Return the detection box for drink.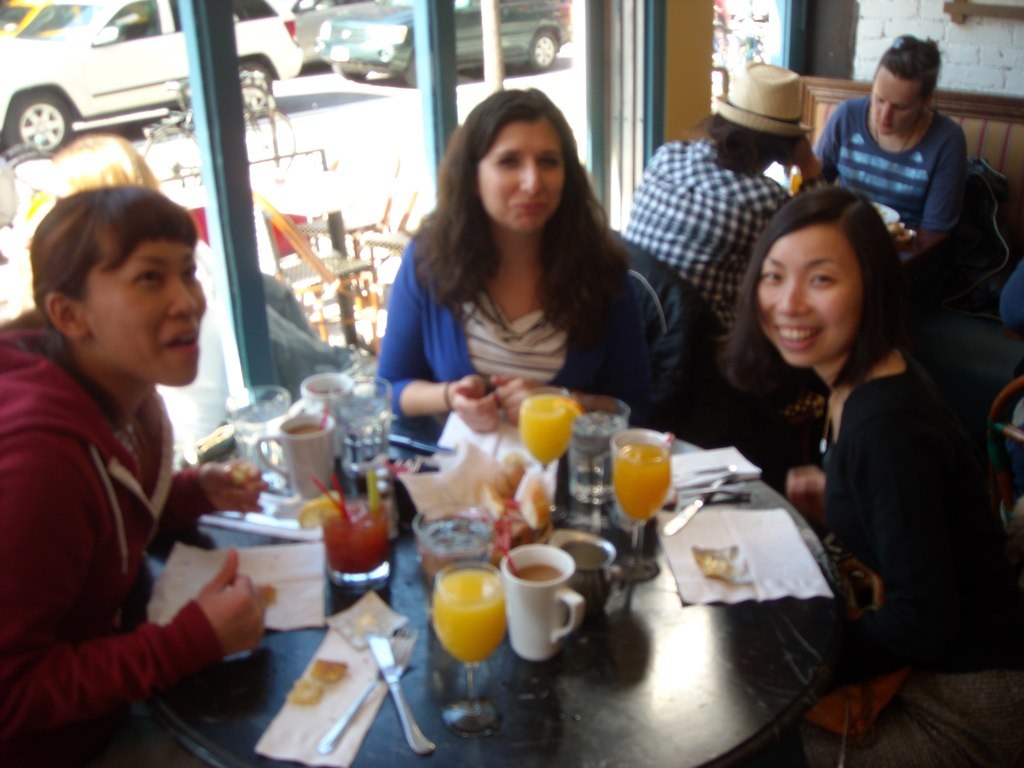
433 559 499 726.
